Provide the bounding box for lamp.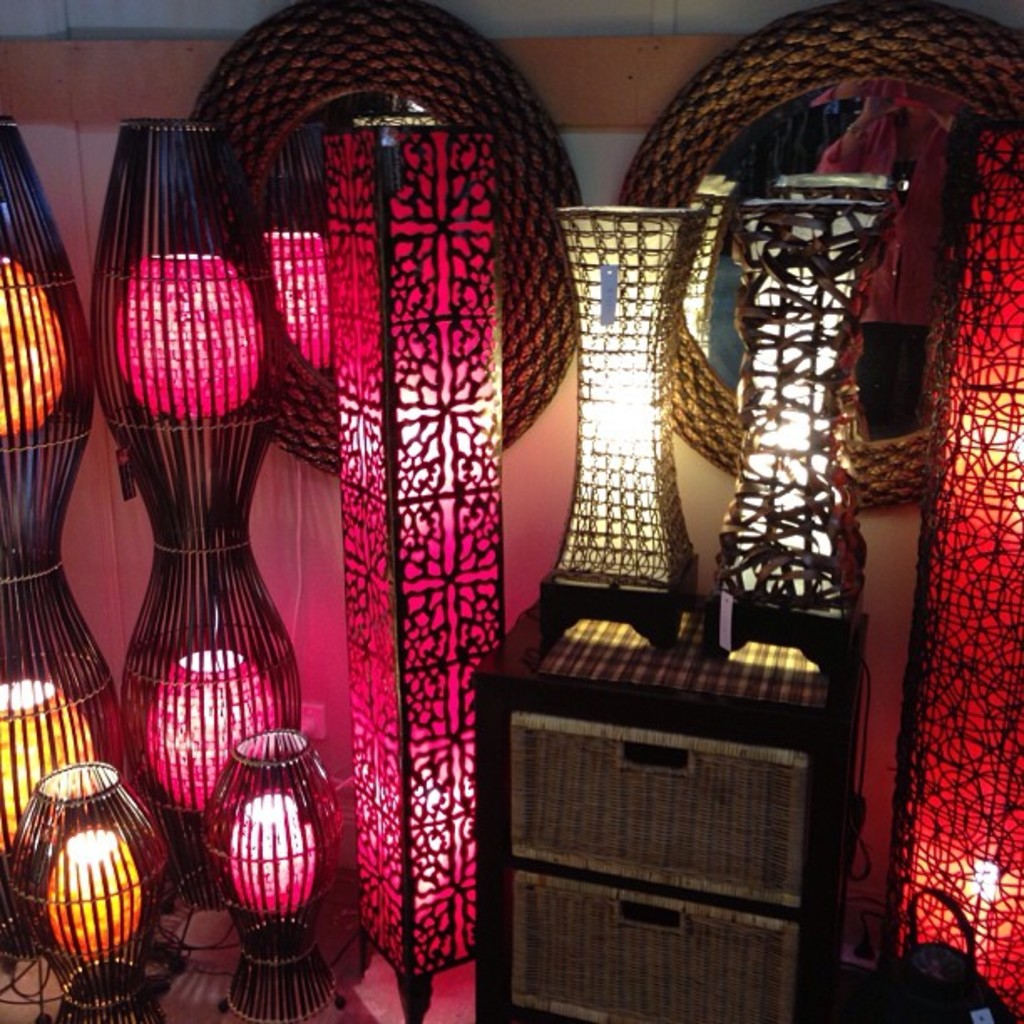
735,186,907,658.
